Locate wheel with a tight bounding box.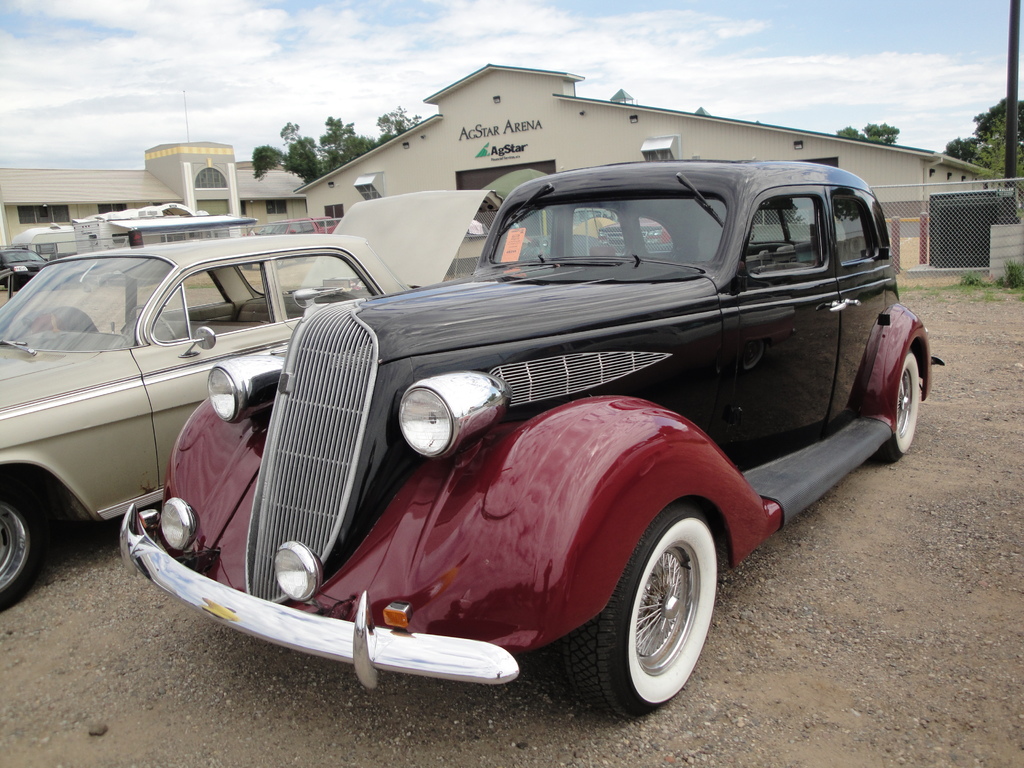
bbox(586, 517, 714, 713).
